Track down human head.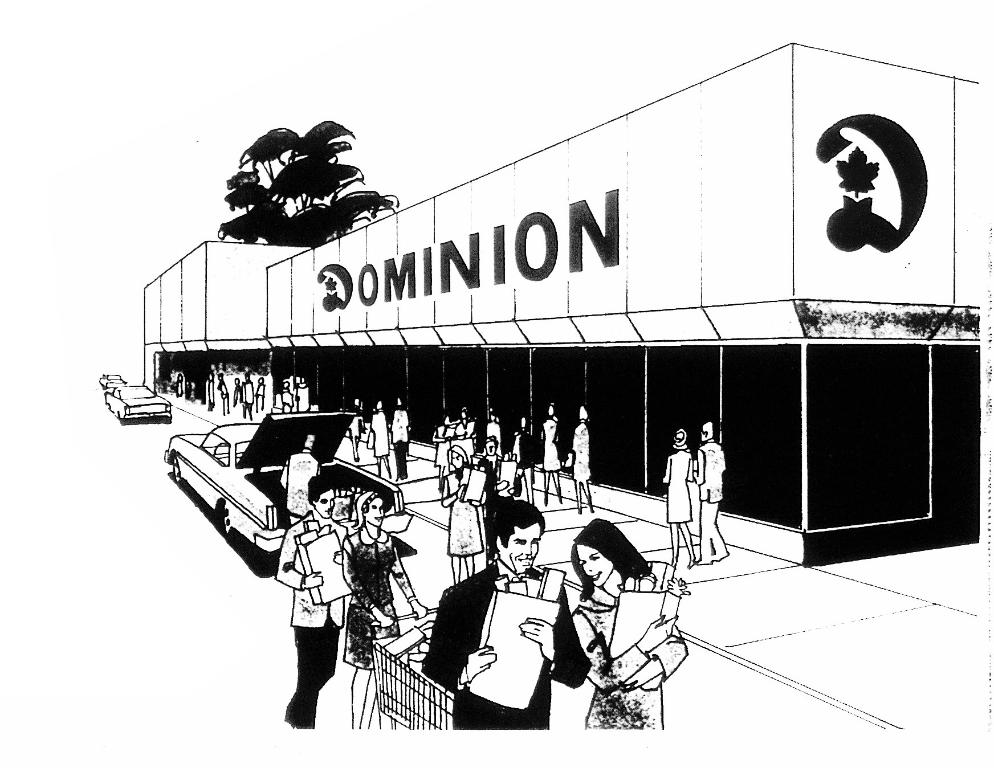
Tracked to rect(359, 495, 387, 529).
